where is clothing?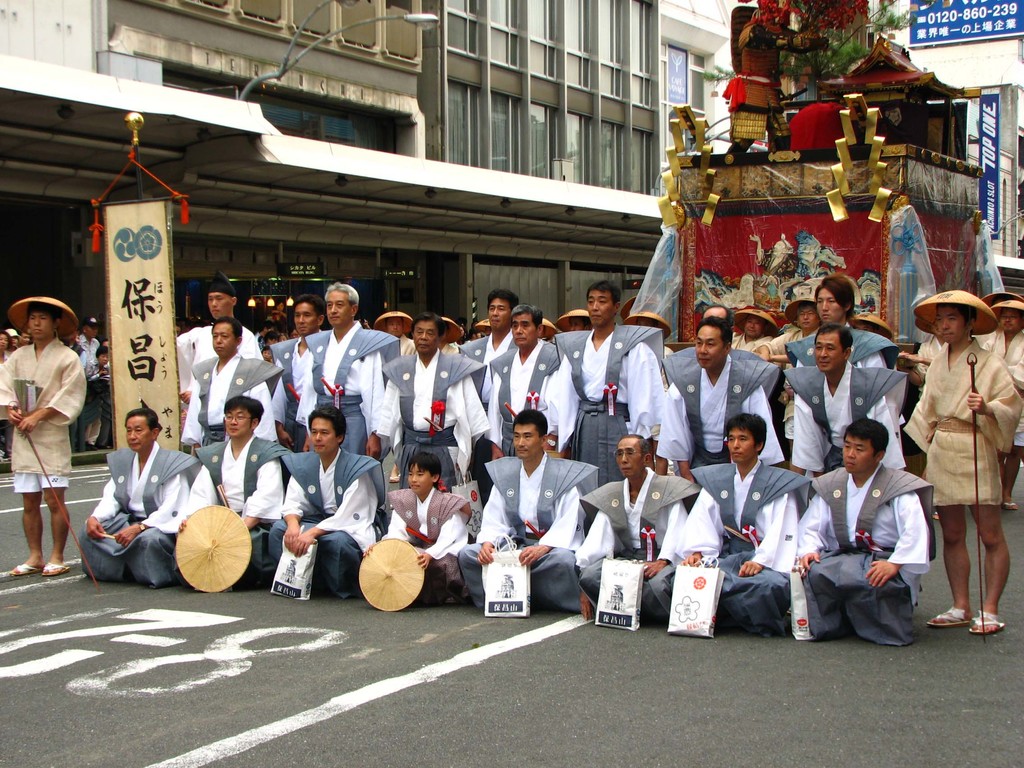
<region>914, 335, 943, 404</region>.
